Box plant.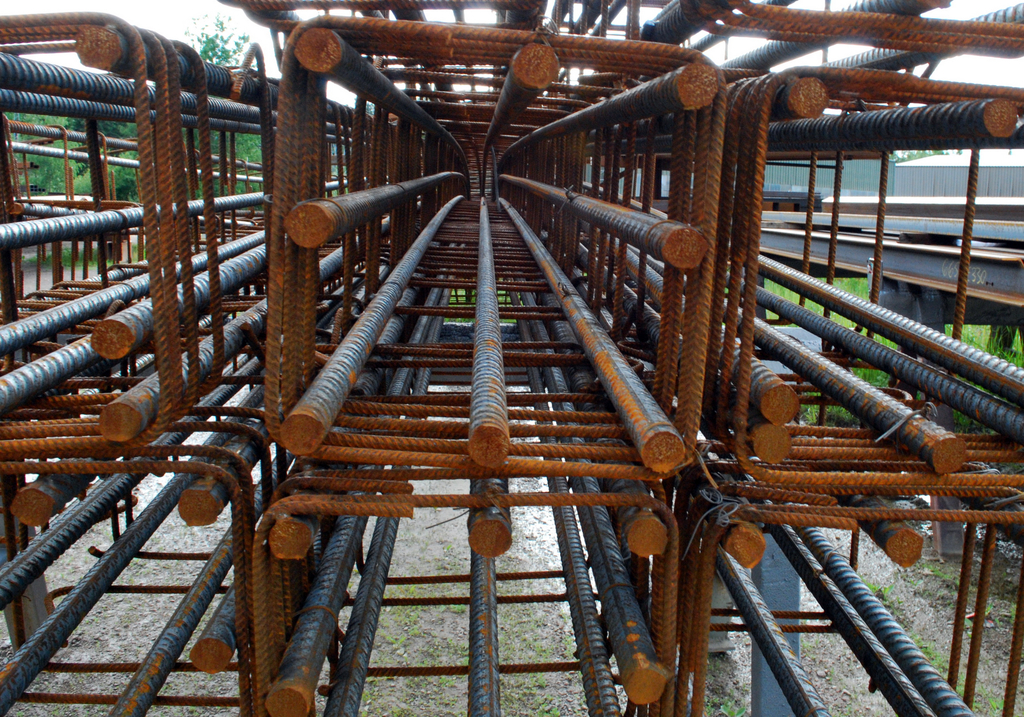
bbox(707, 699, 717, 716).
